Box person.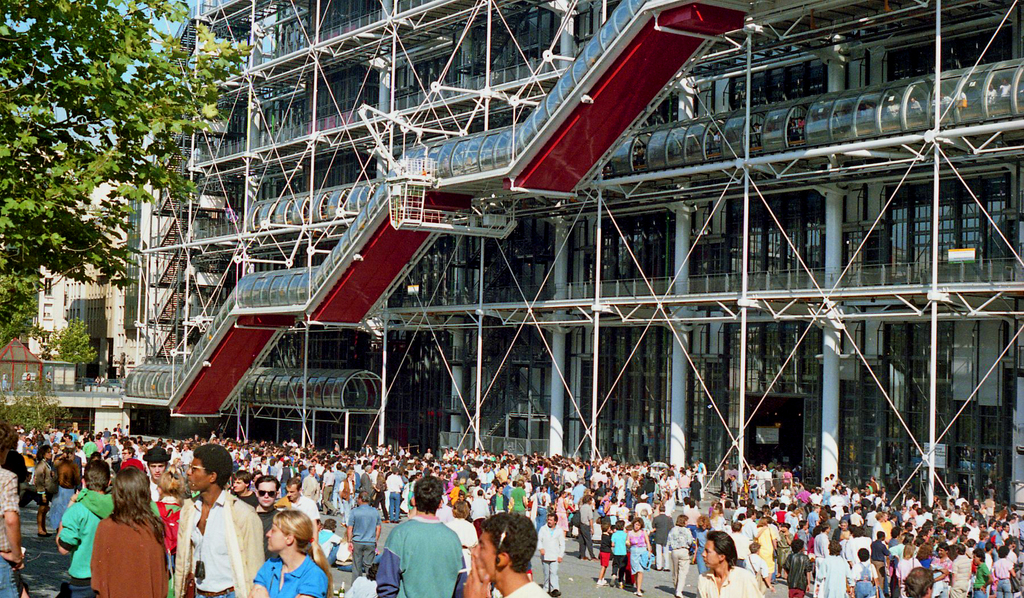
left=535, top=513, right=569, bottom=595.
